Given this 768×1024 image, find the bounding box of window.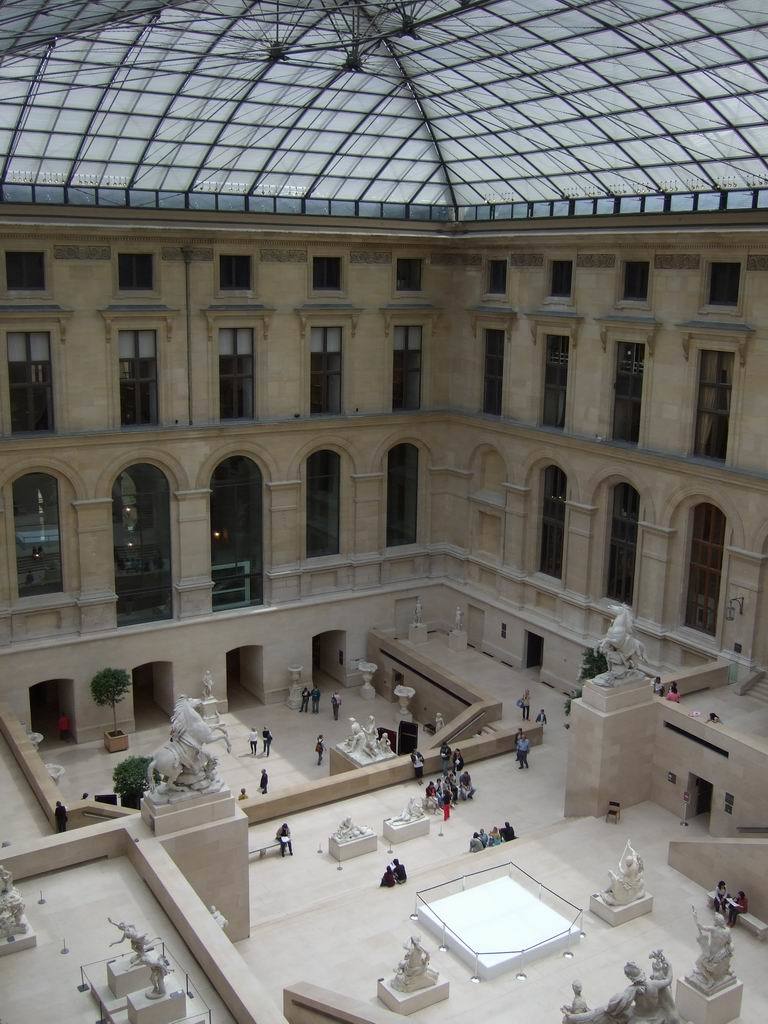
(120, 329, 159, 428).
